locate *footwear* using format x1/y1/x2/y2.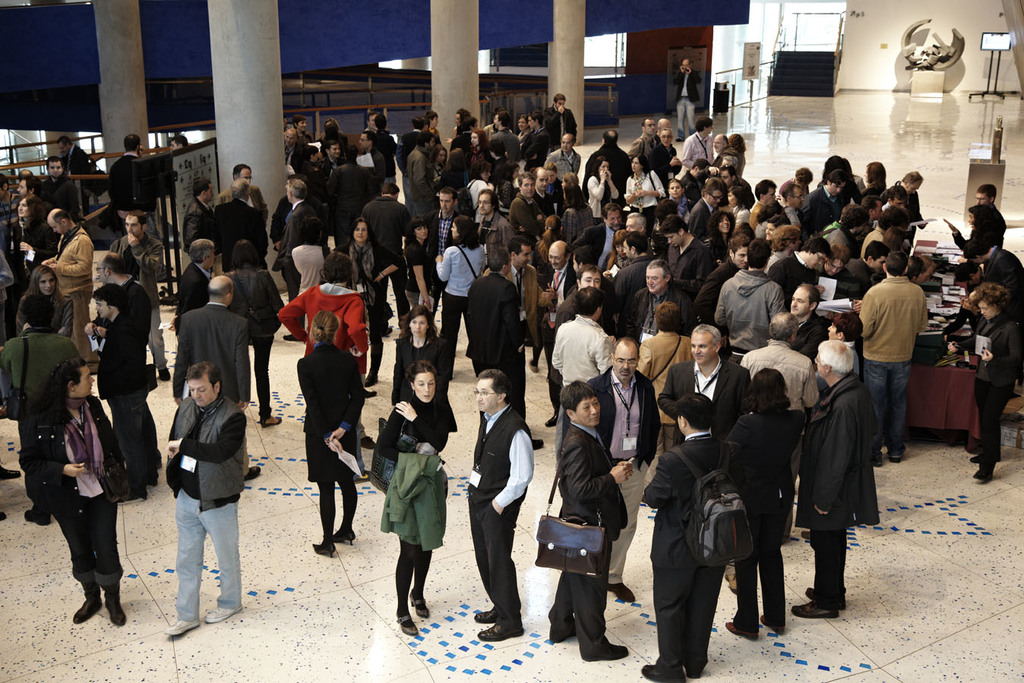
261/416/282/425.
